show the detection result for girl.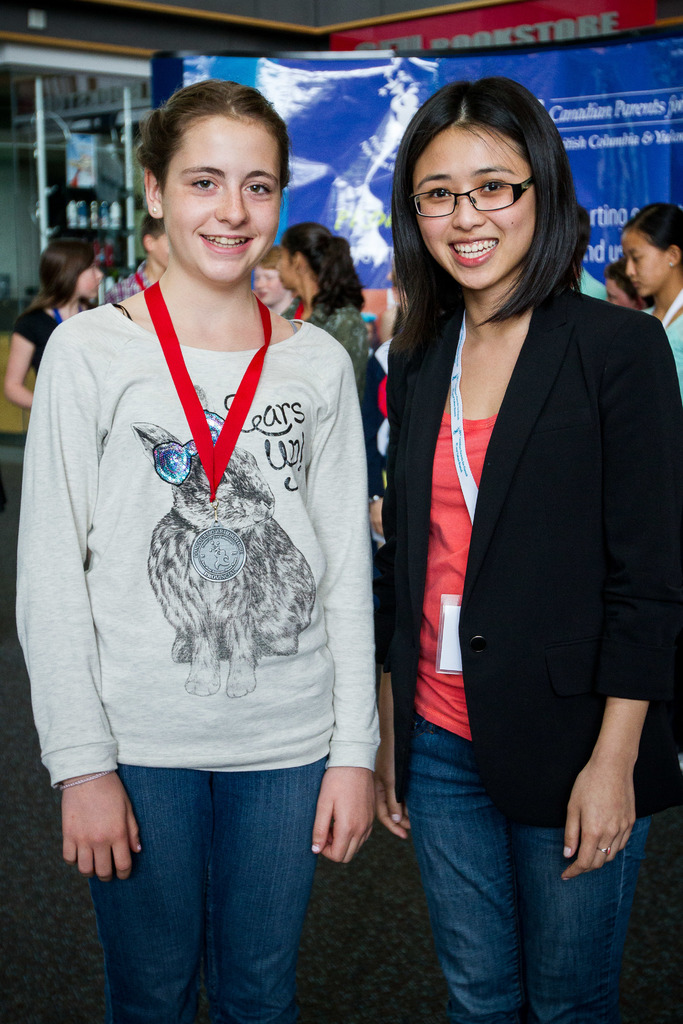
(left=16, top=80, right=384, bottom=1023).
